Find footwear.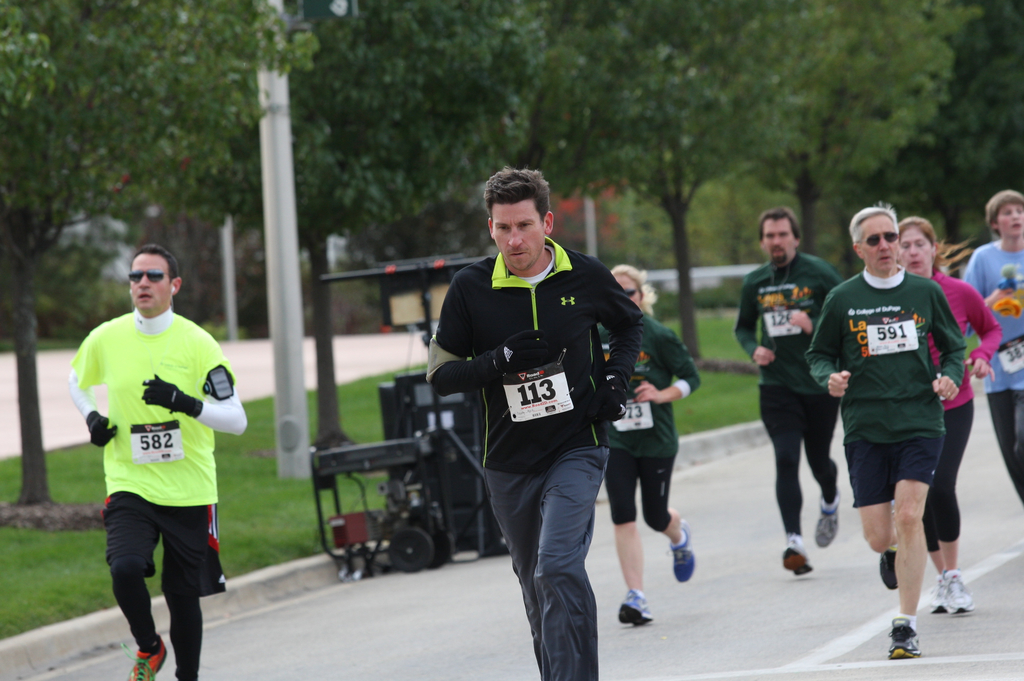
x1=774, y1=527, x2=816, y2=579.
